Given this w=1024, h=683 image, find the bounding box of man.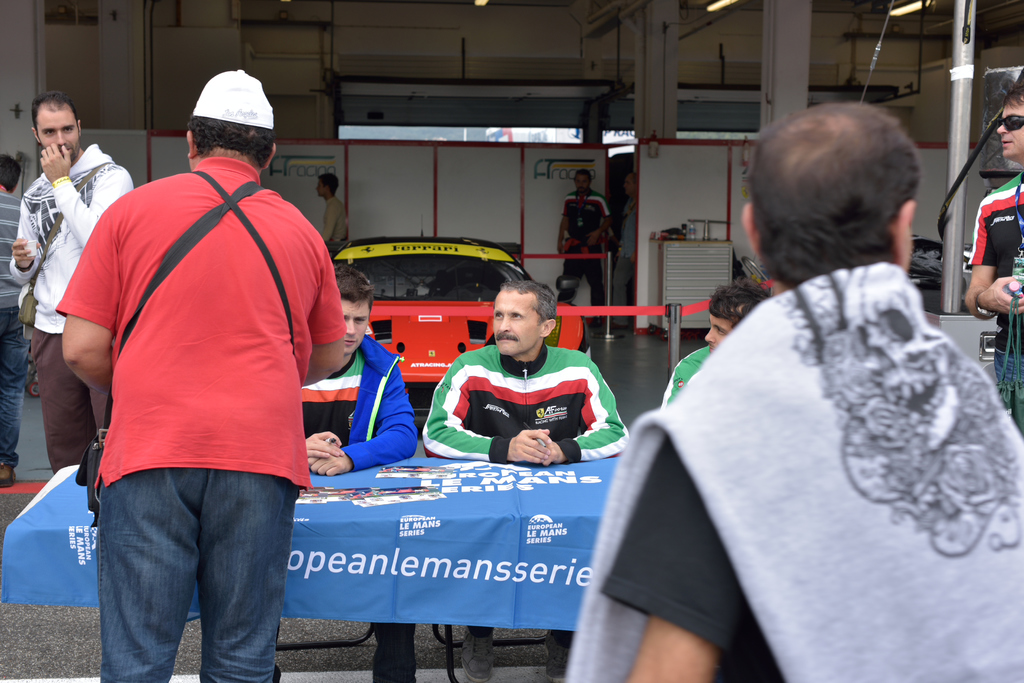
618 168 642 333.
